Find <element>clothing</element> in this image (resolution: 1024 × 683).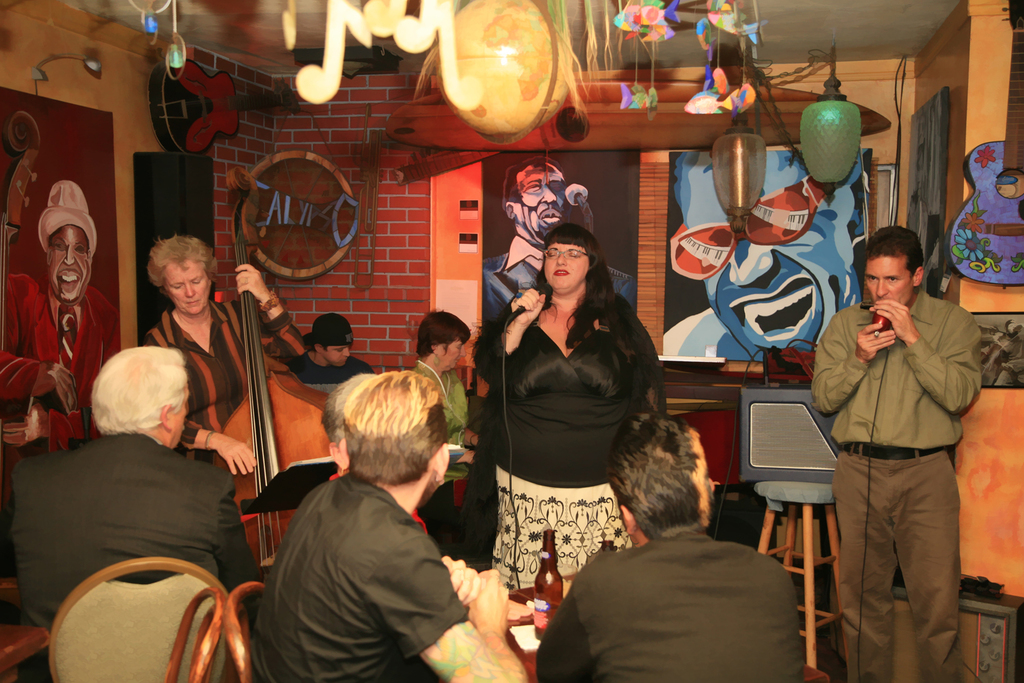
Rect(39, 278, 119, 448).
